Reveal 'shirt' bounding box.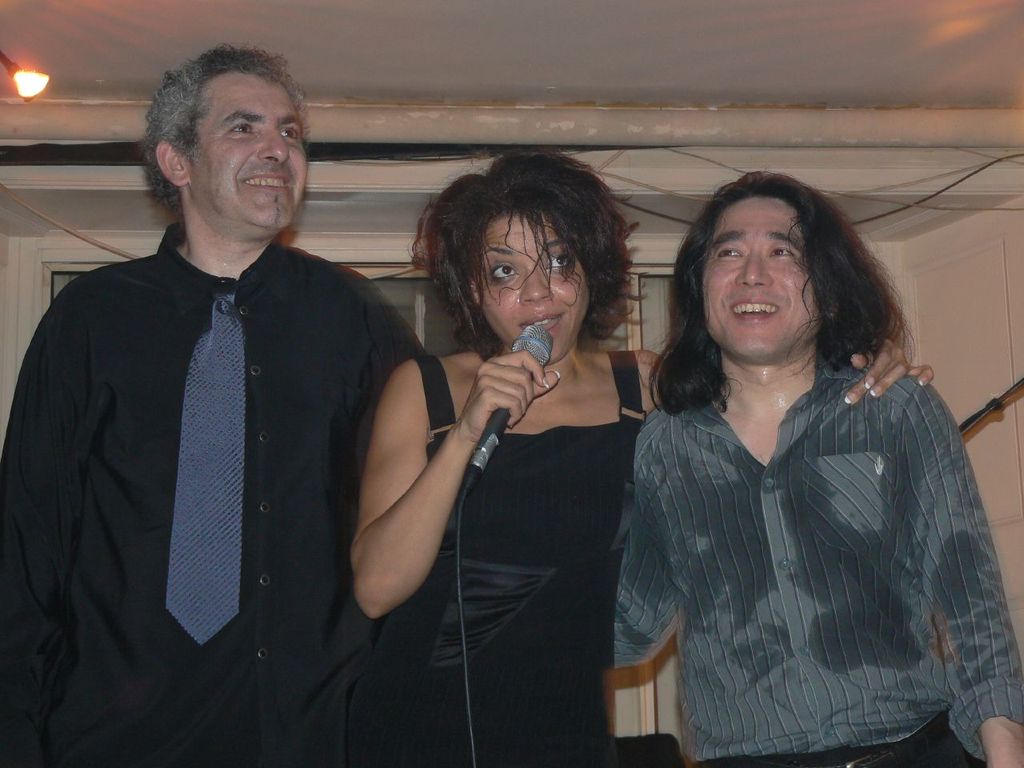
Revealed: (615, 346, 1023, 762).
